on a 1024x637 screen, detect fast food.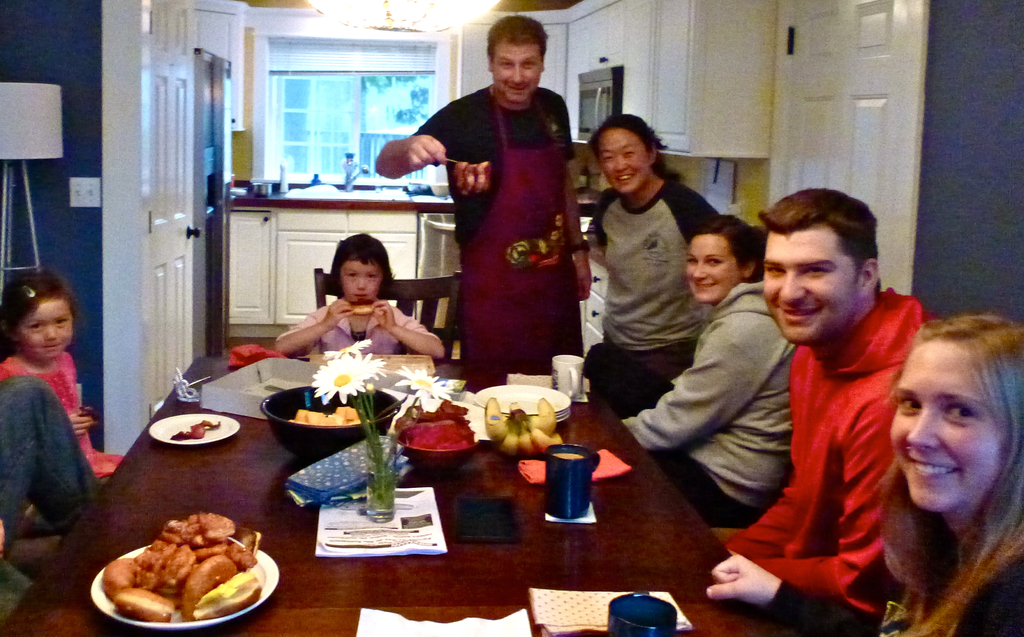
(168,417,220,441).
